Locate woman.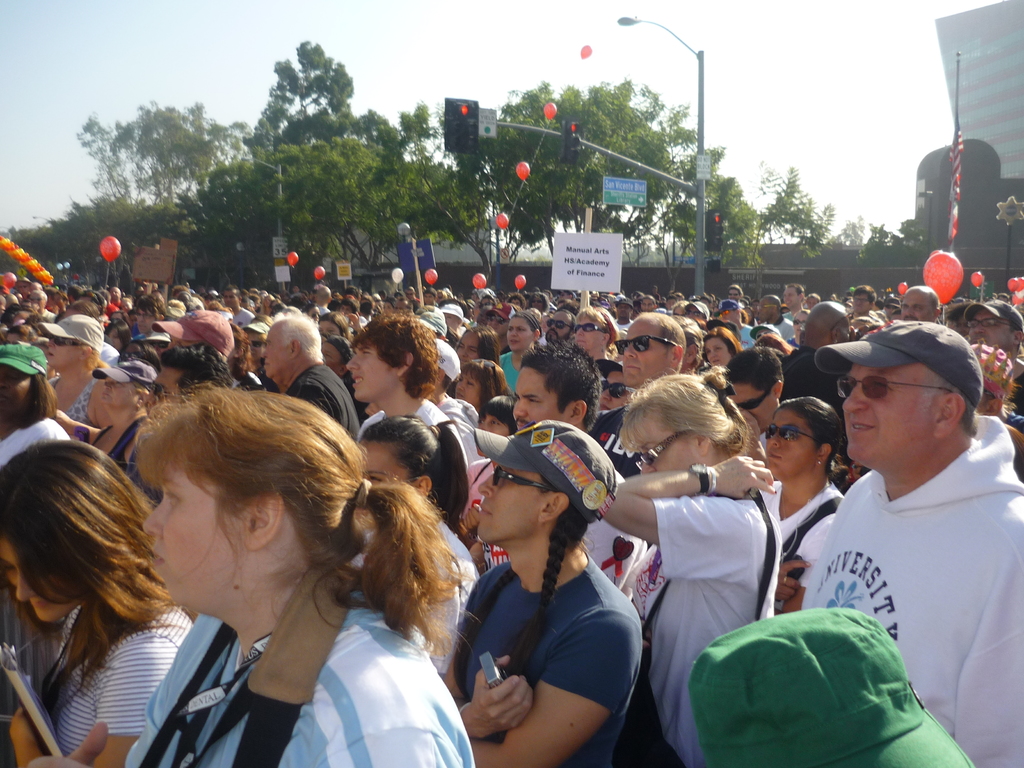
Bounding box: crop(319, 312, 351, 340).
